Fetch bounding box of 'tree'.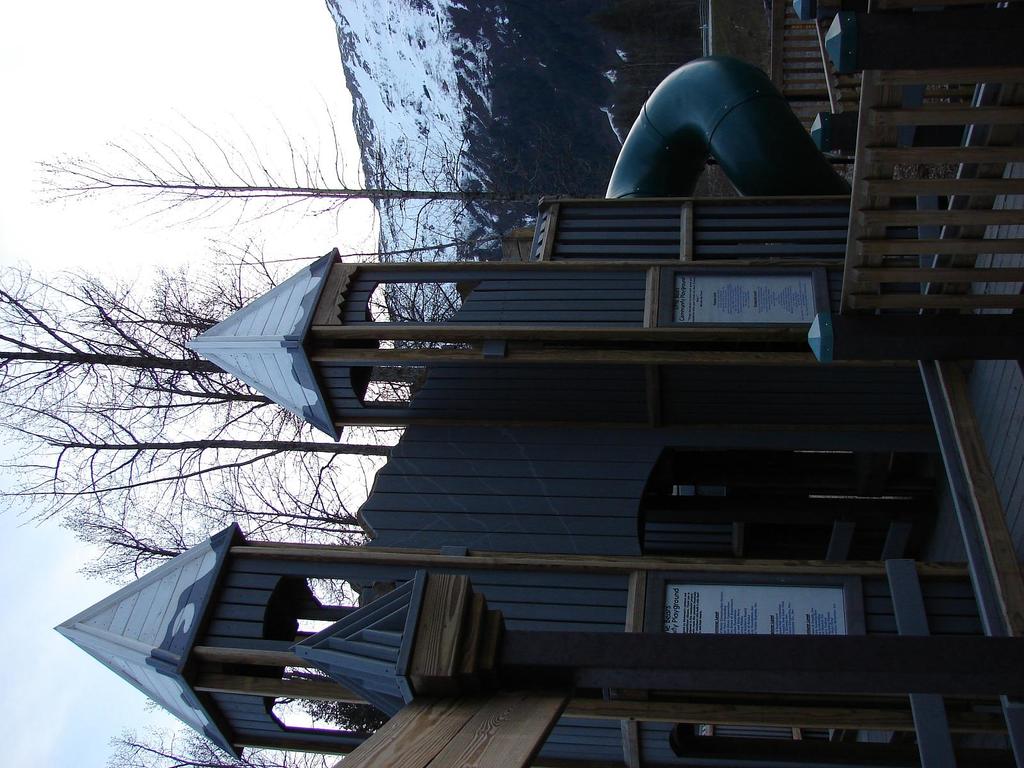
Bbox: pyautogui.locateOnScreen(50, 505, 201, 587).
